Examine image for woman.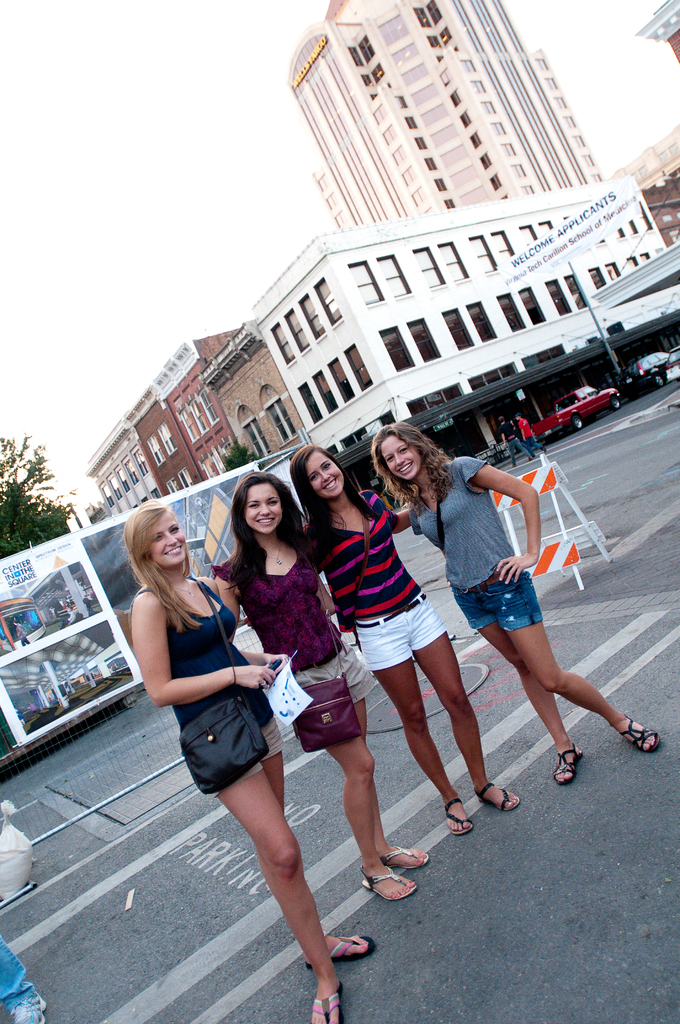
Examination result: BBox(273, 442, 526, 842).
